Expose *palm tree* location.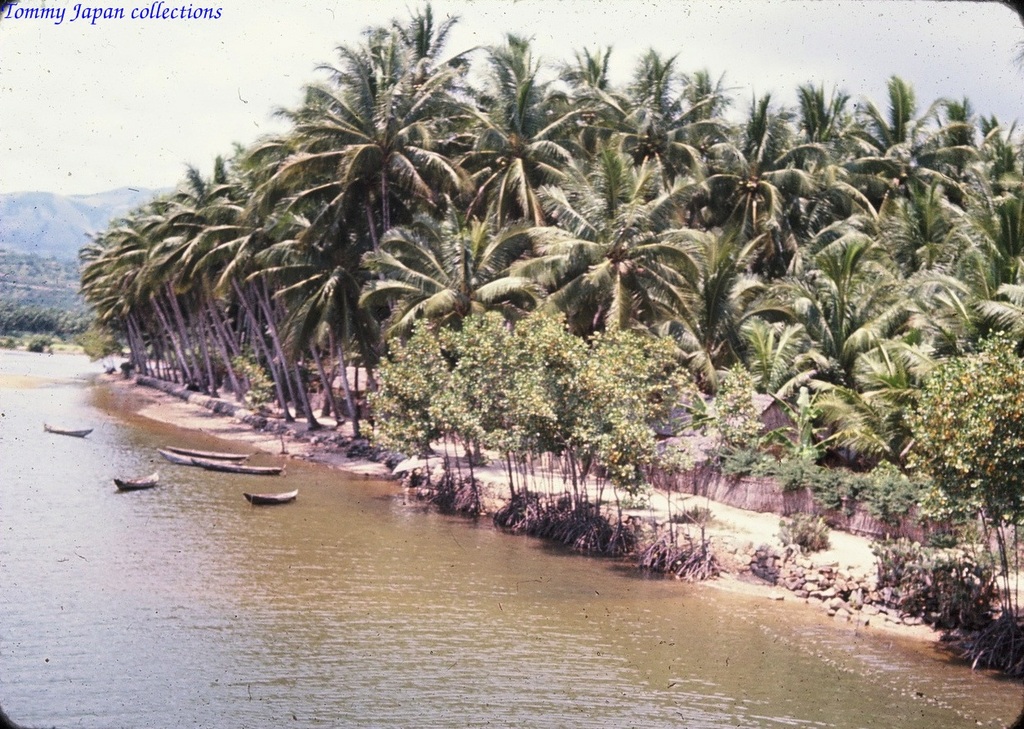
Exposed at box(388, 189, 516, 302).
